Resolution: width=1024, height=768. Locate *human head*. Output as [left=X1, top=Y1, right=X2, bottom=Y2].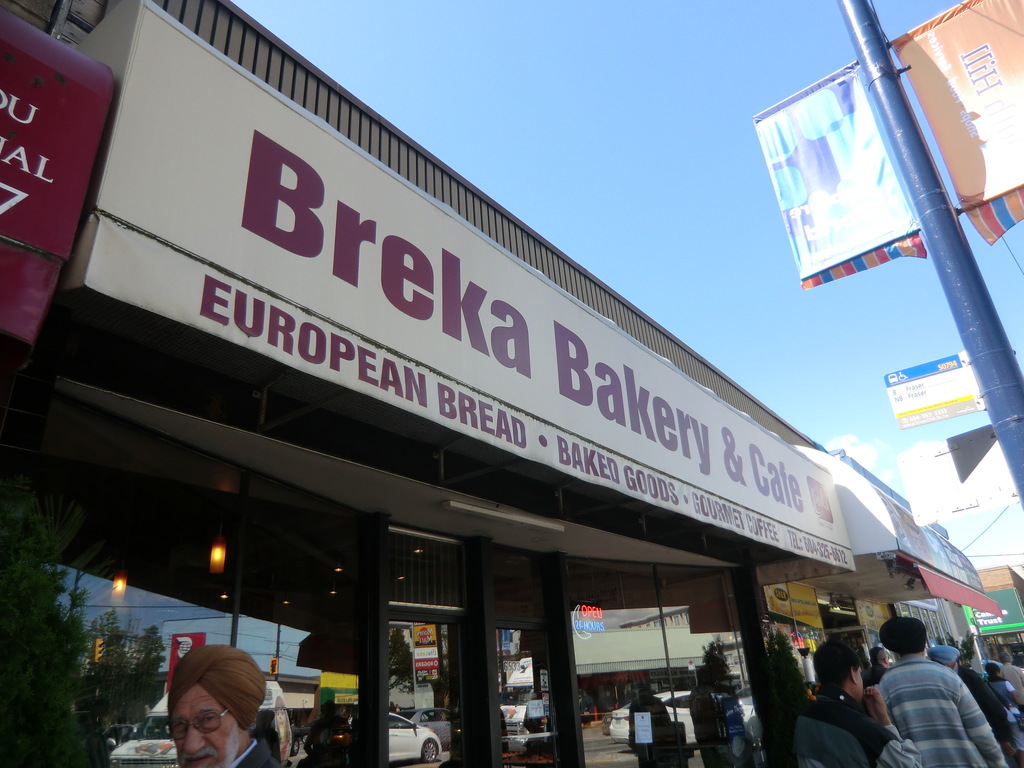
[left=813, top=632, right=868, bottom=702].
